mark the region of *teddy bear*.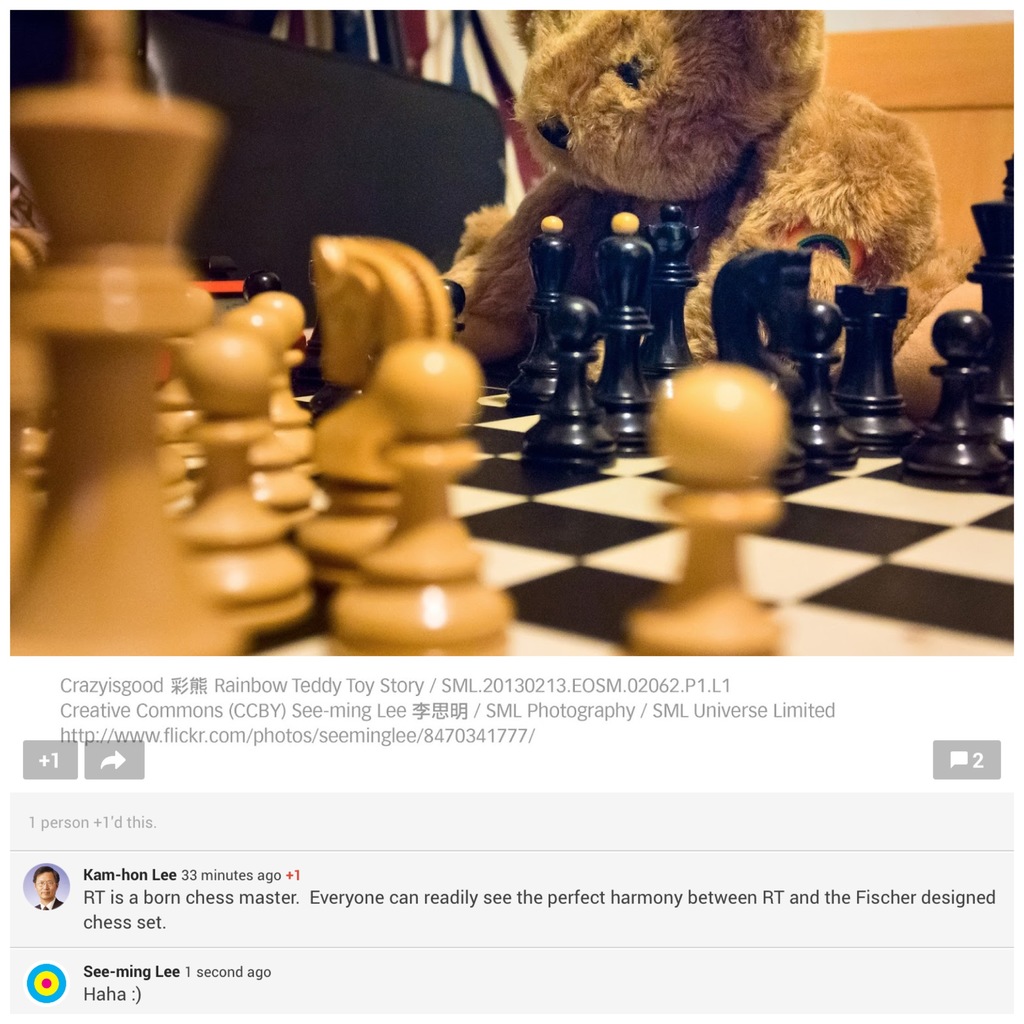
Region: box=[441, 10, 982, 403].
